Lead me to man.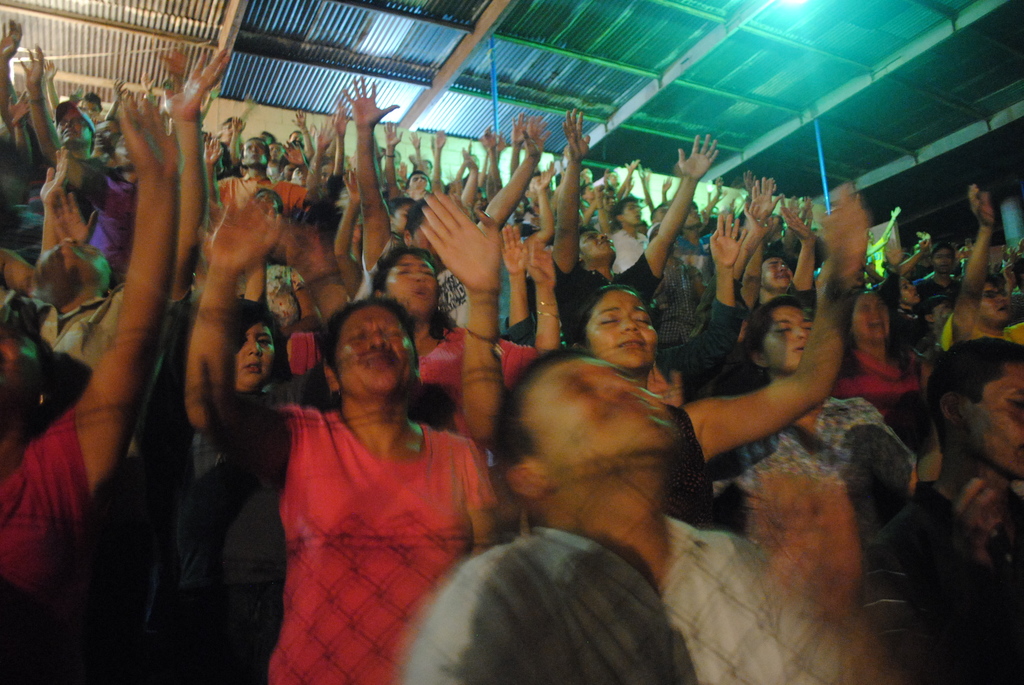
Lead to region(0, 19, 96, 169).
